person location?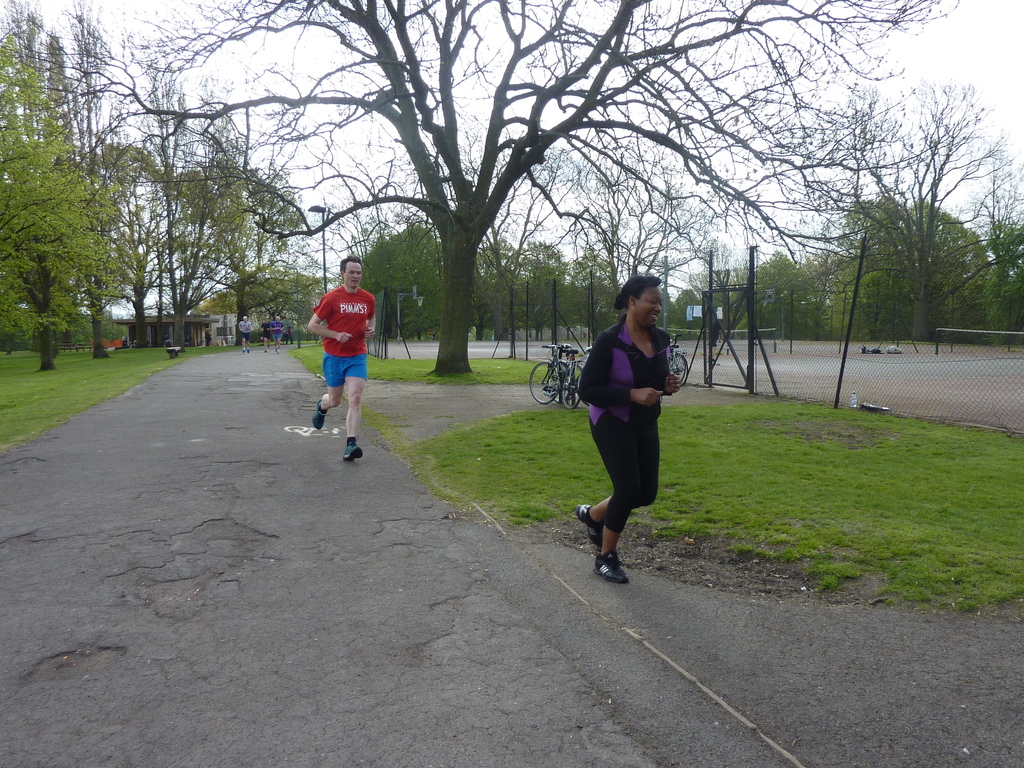
BBox(570, 268, 684, 583)
